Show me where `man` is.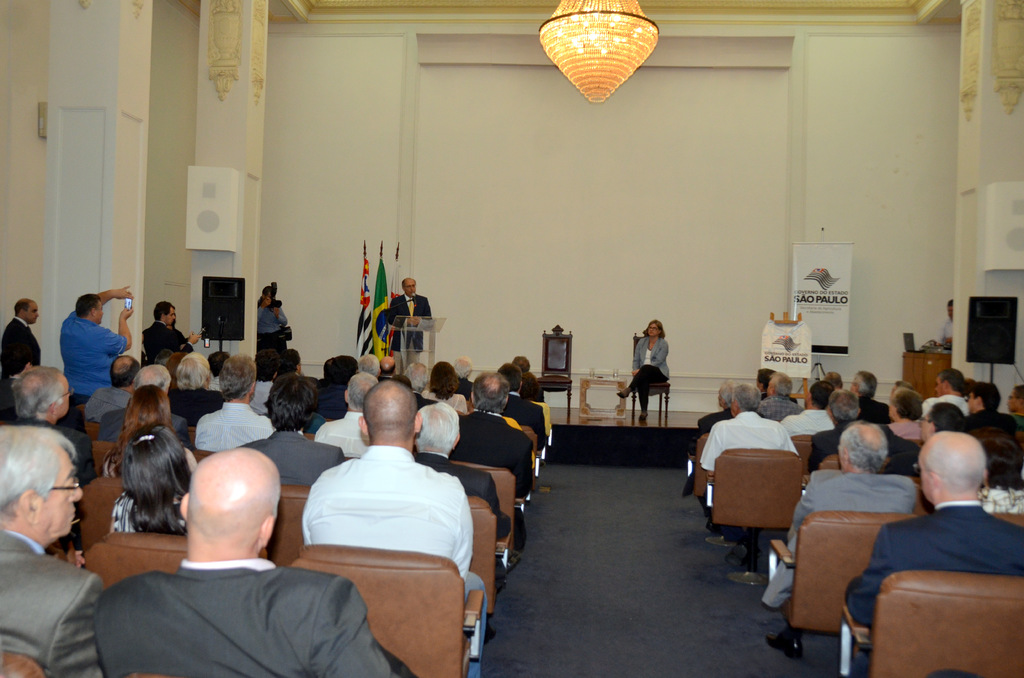
`man` is at <bbox>358, 354, 383, 382</bbox>.
